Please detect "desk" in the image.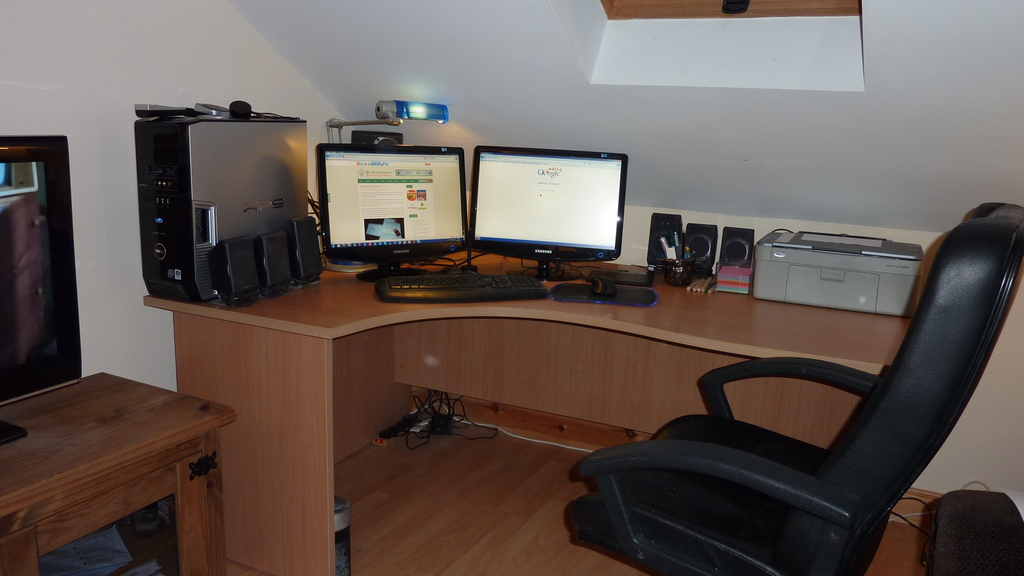
select_region(145, 264, 905, 569).
